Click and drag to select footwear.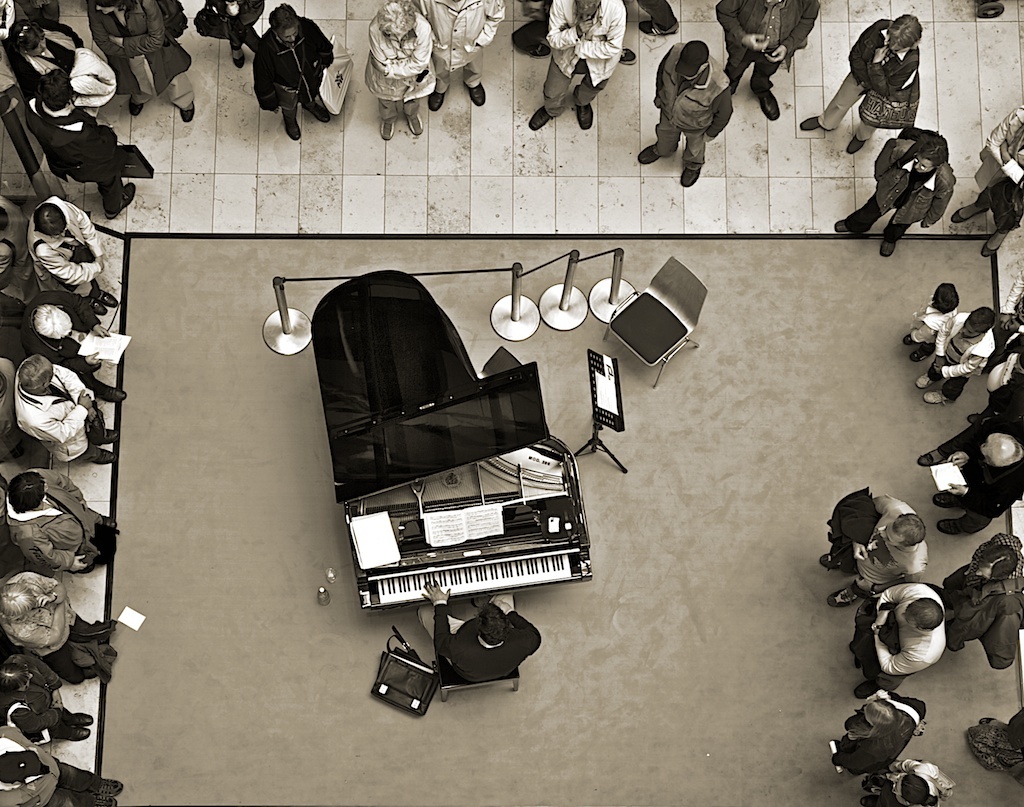
Selection: (102, 179, 137, 220).
